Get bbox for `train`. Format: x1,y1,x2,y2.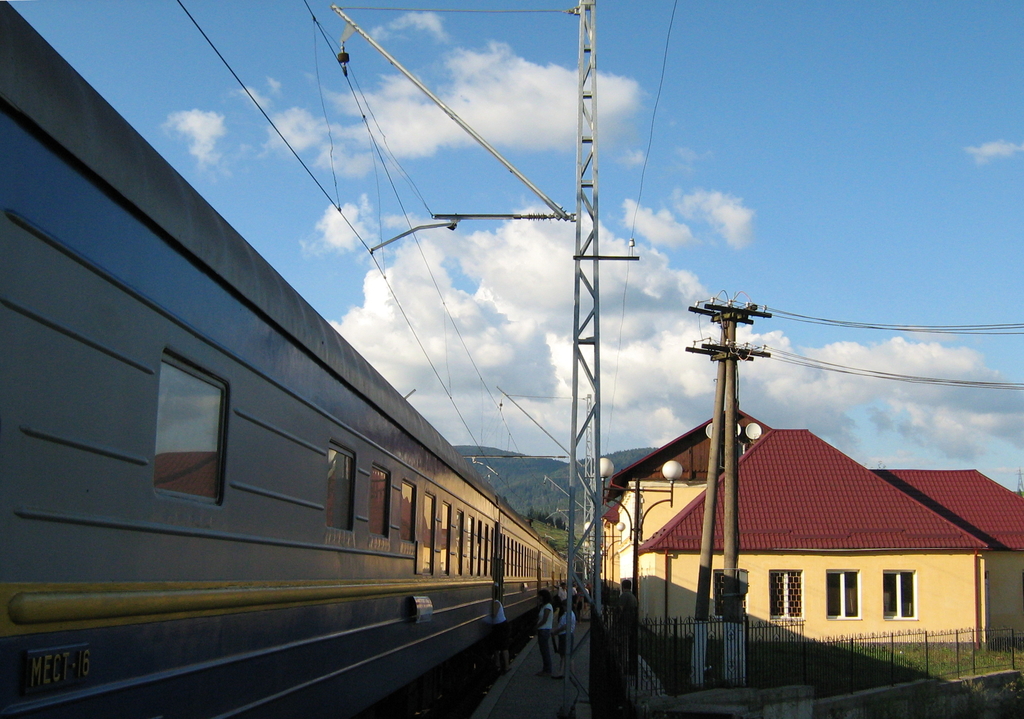
0,0,581,716.
